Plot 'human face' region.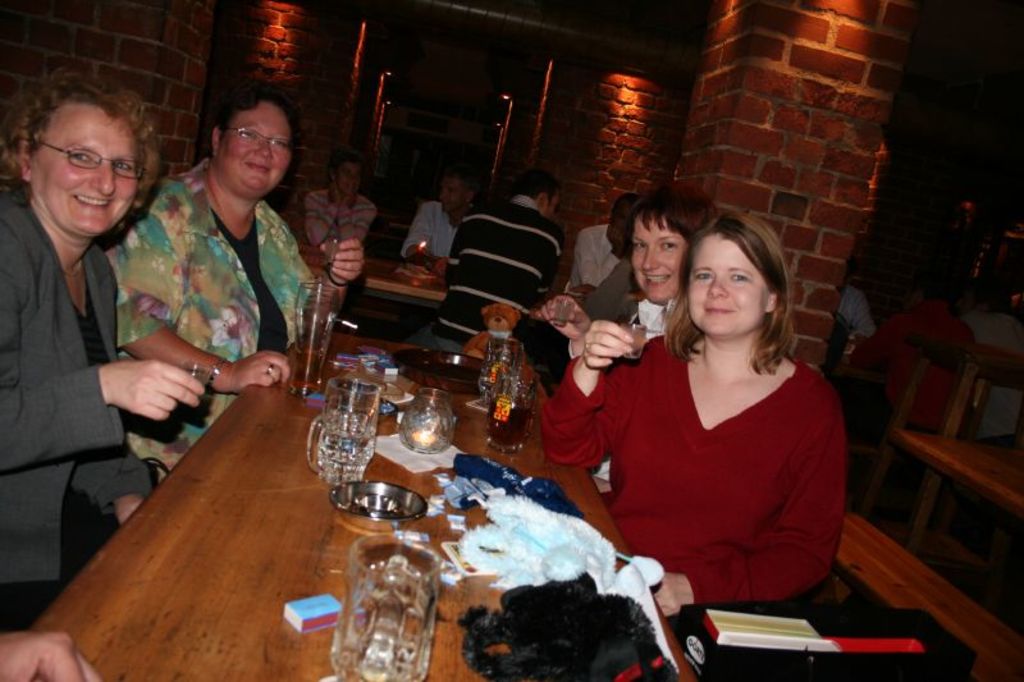
Plotted at l=435, t=178, r=466, b=212.
